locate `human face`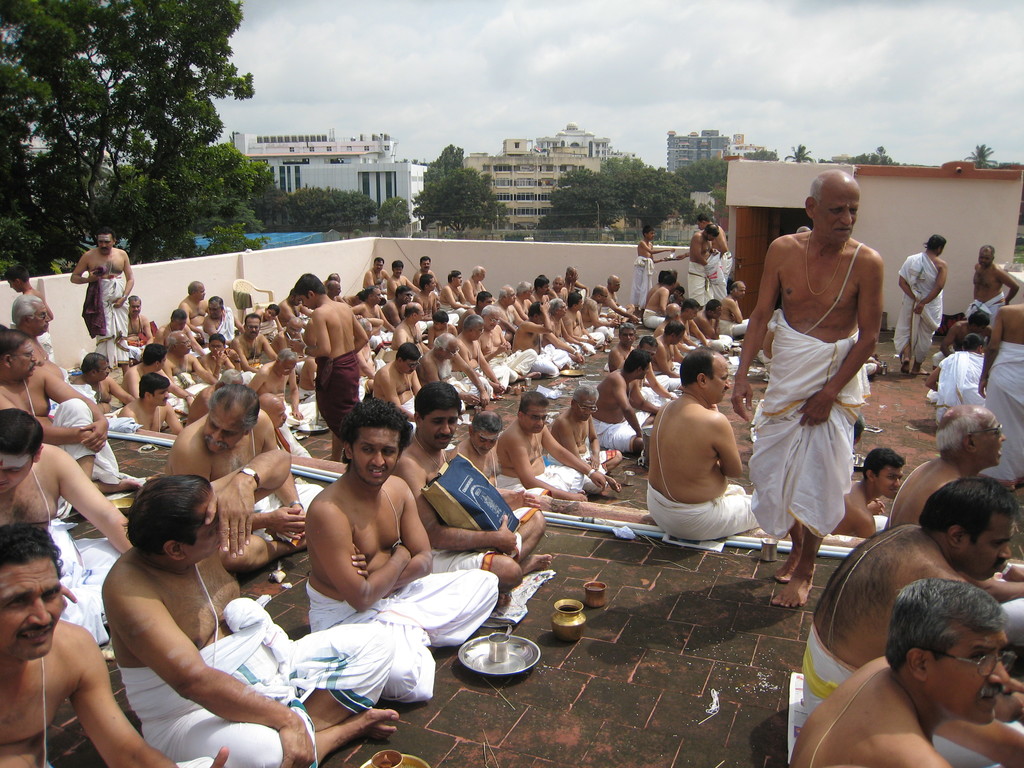
9 340 34 377
